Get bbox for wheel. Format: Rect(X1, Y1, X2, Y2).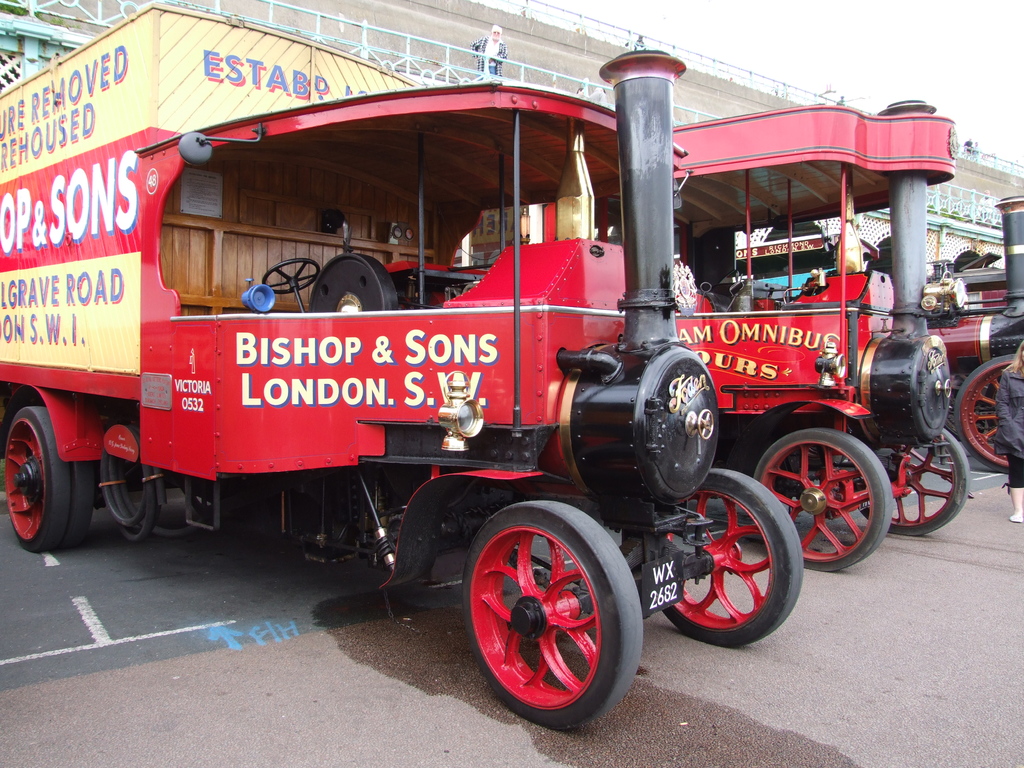
Rect(460, 497, 646, 737).
